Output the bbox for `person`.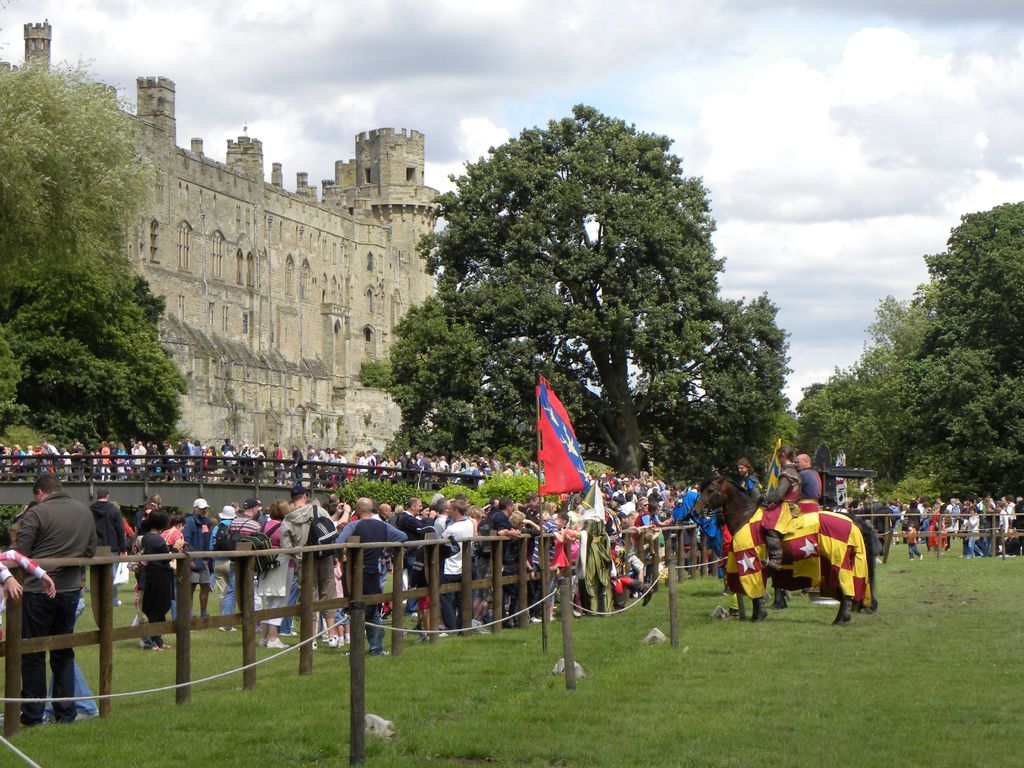
l=218, t=488, r=271, b=646.
